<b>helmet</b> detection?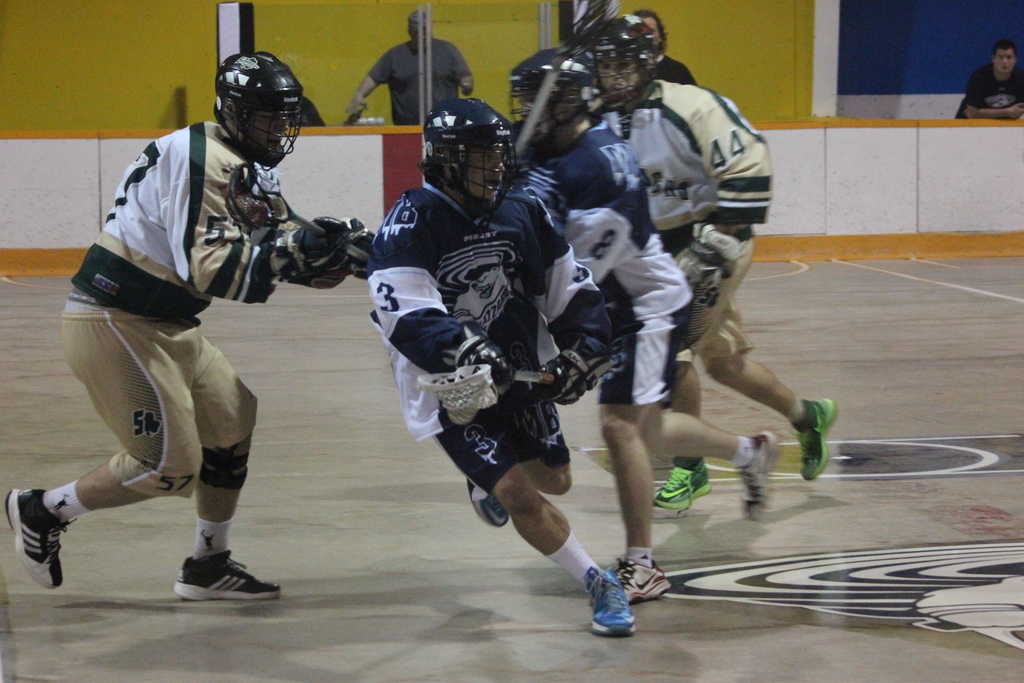
rect(508, 46, 597, 149)
